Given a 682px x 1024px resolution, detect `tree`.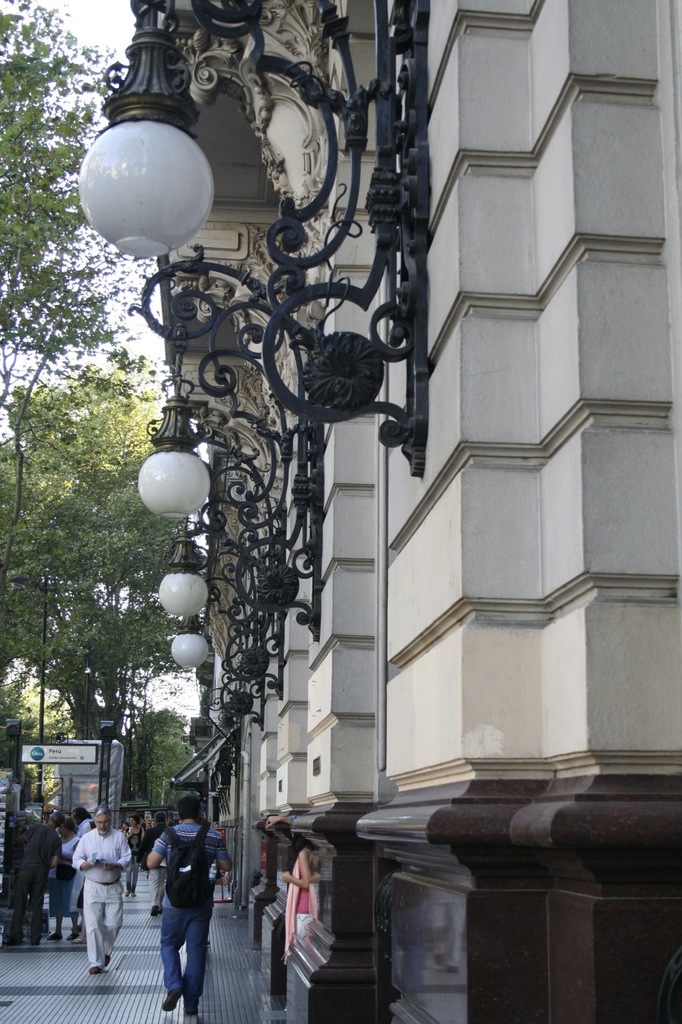
(left=0, top=0, right=162, bottom=367).
